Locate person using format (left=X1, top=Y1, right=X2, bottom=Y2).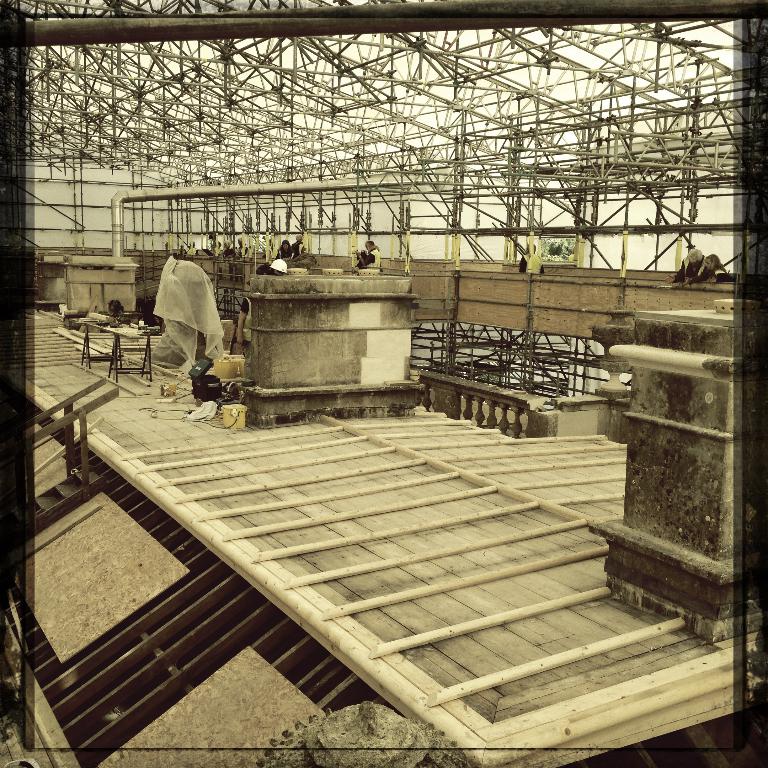
(left=691, top=252, right=728, bottom=281).
